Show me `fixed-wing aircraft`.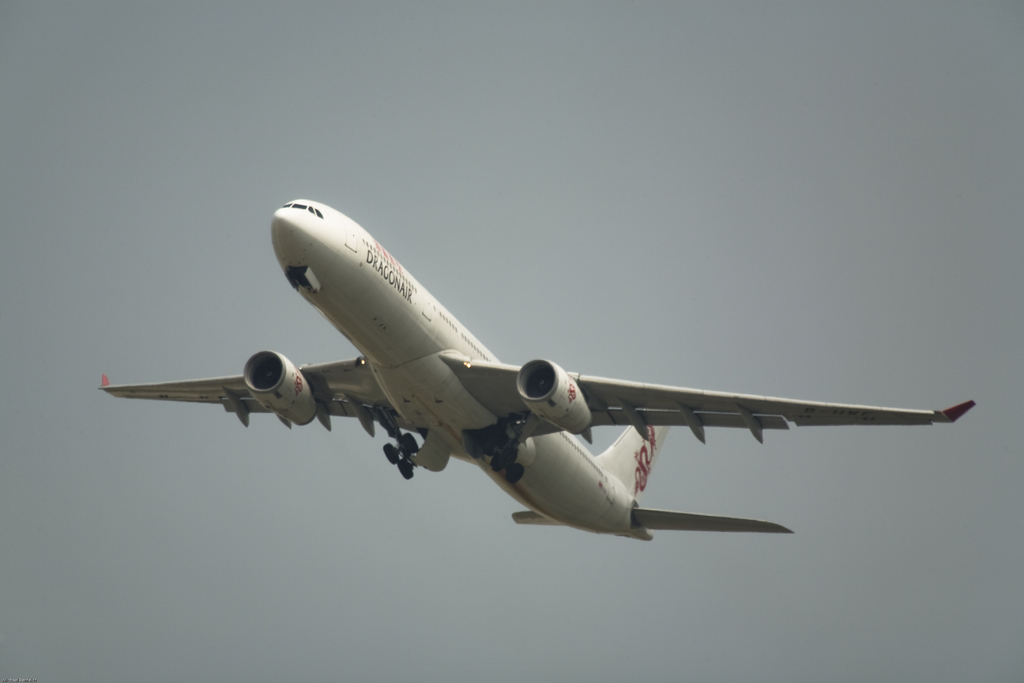
`fixed-wing aircraft` is here: Rect(102, 197, 980, 530).
